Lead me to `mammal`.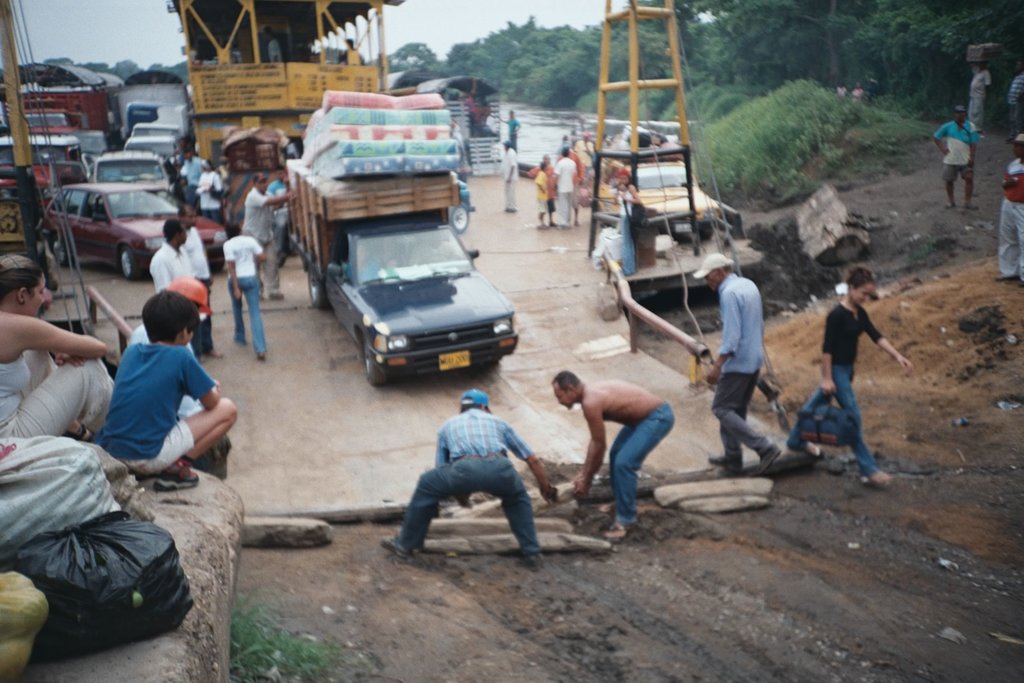
Lead to (x1=257, y1=169, x2=301, y2=267).
